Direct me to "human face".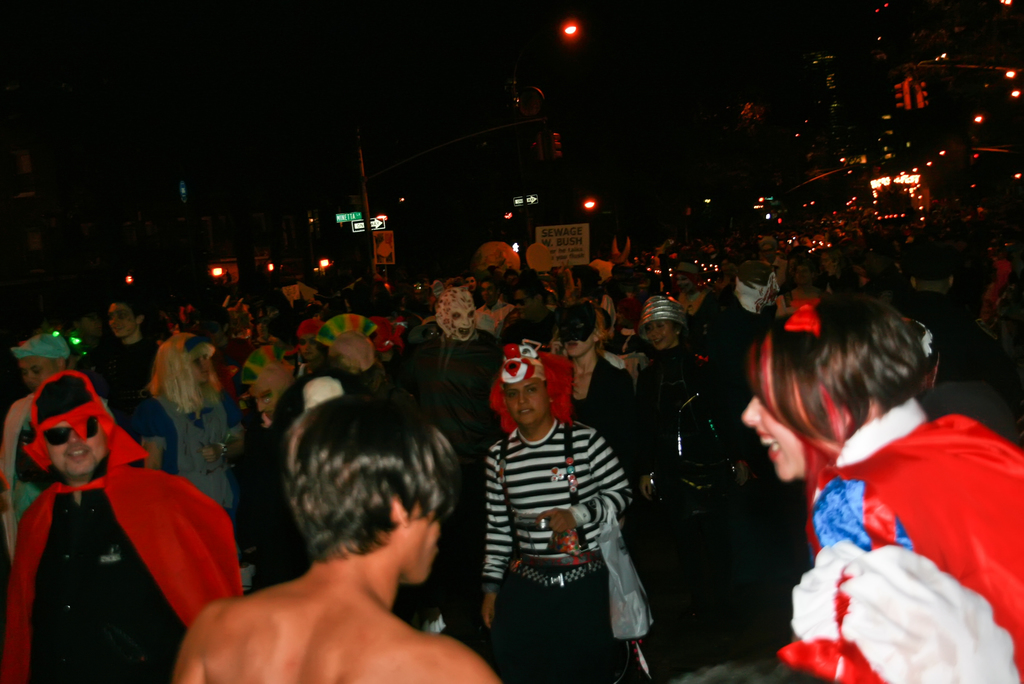
Direction: 555:305:593:360.
